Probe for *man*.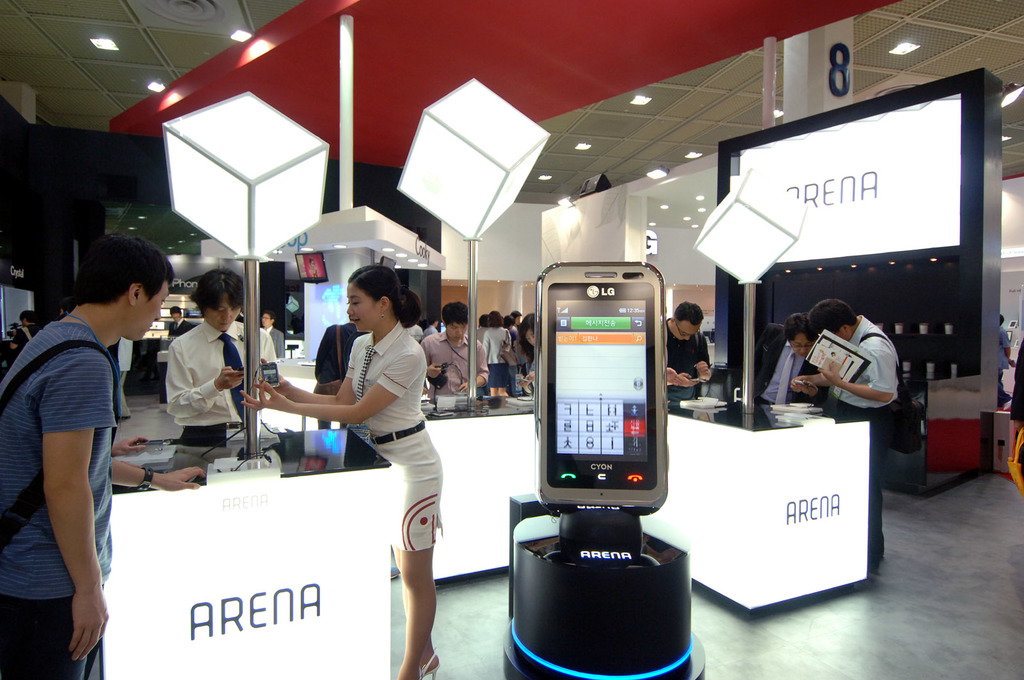
Probe result: 746 313 830 402.
